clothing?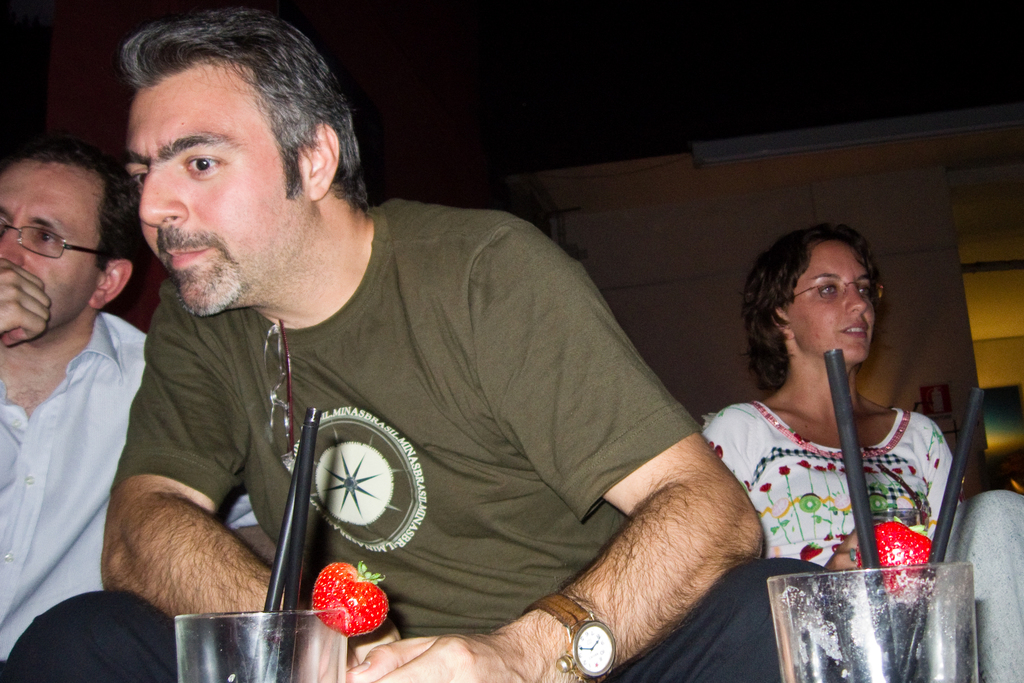
[left=0, top=309, right=265, bottom=682]
